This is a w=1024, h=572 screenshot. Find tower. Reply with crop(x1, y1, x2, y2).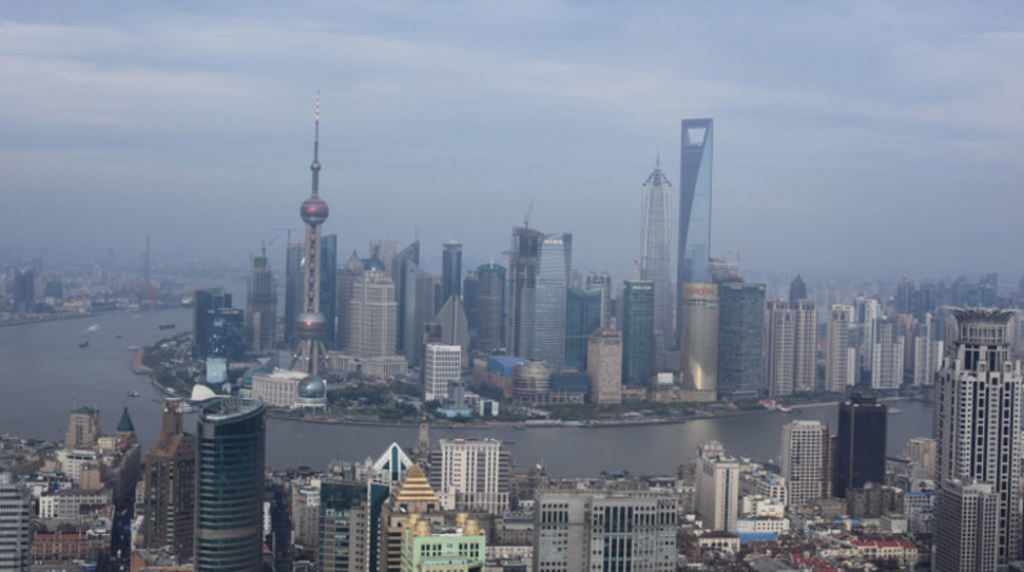
crop(66, 408, 98, 446).
